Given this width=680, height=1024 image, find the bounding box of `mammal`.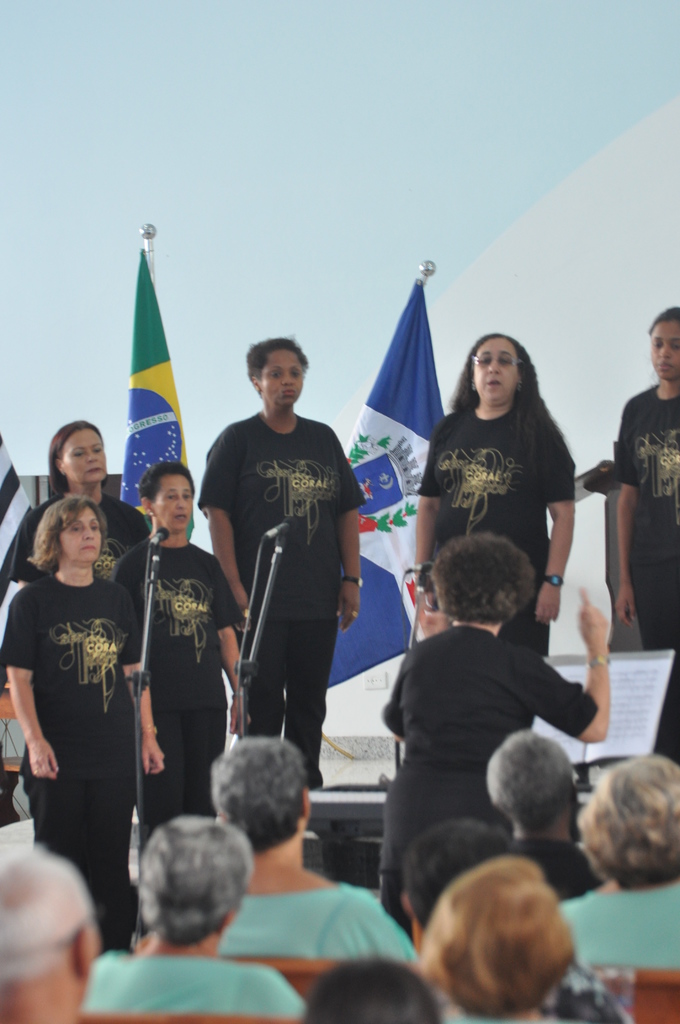
bbox(0, 852, 99, 1023).
